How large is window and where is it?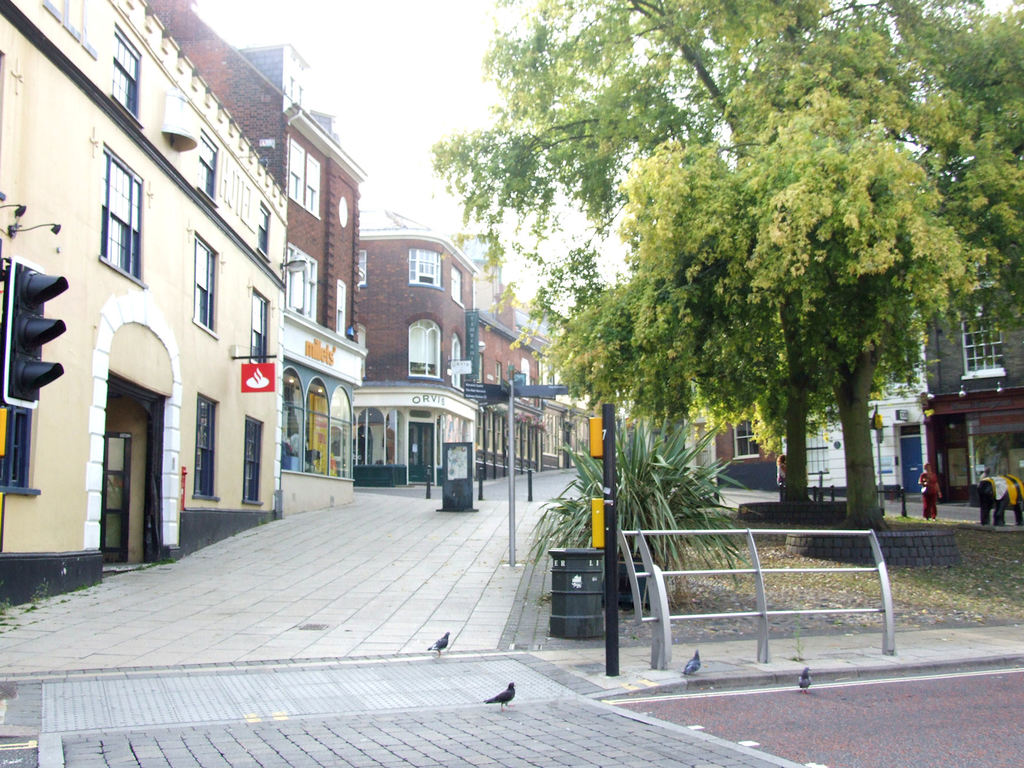
Bounding box: [x1=449, y1=266, x2=467, y2=308].
